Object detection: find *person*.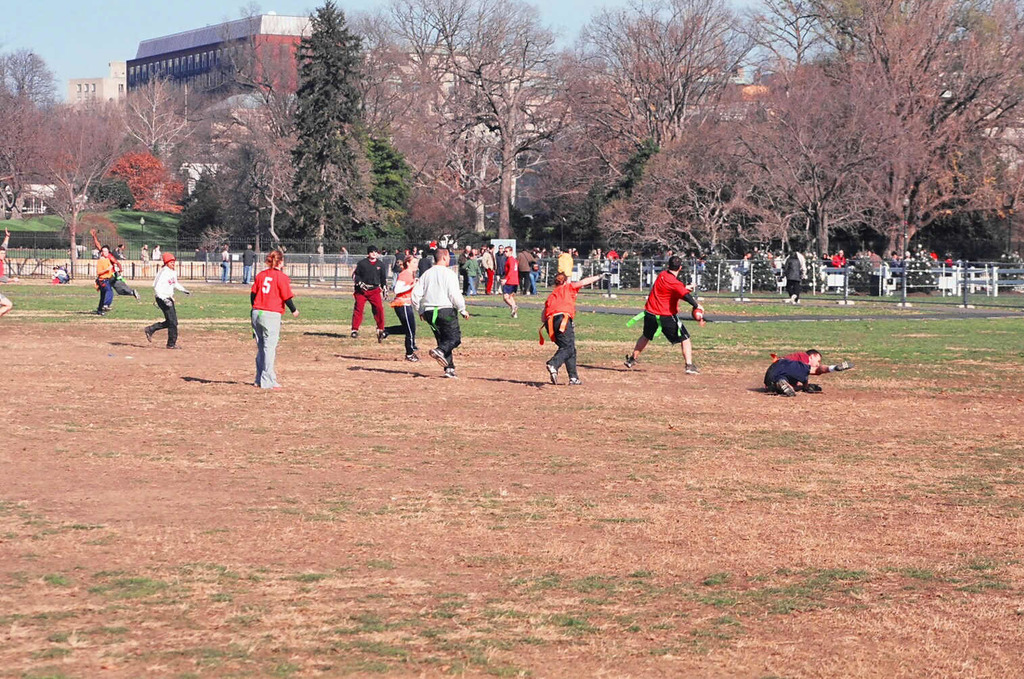
(left=241, top=241, right=293, bottom=384).
